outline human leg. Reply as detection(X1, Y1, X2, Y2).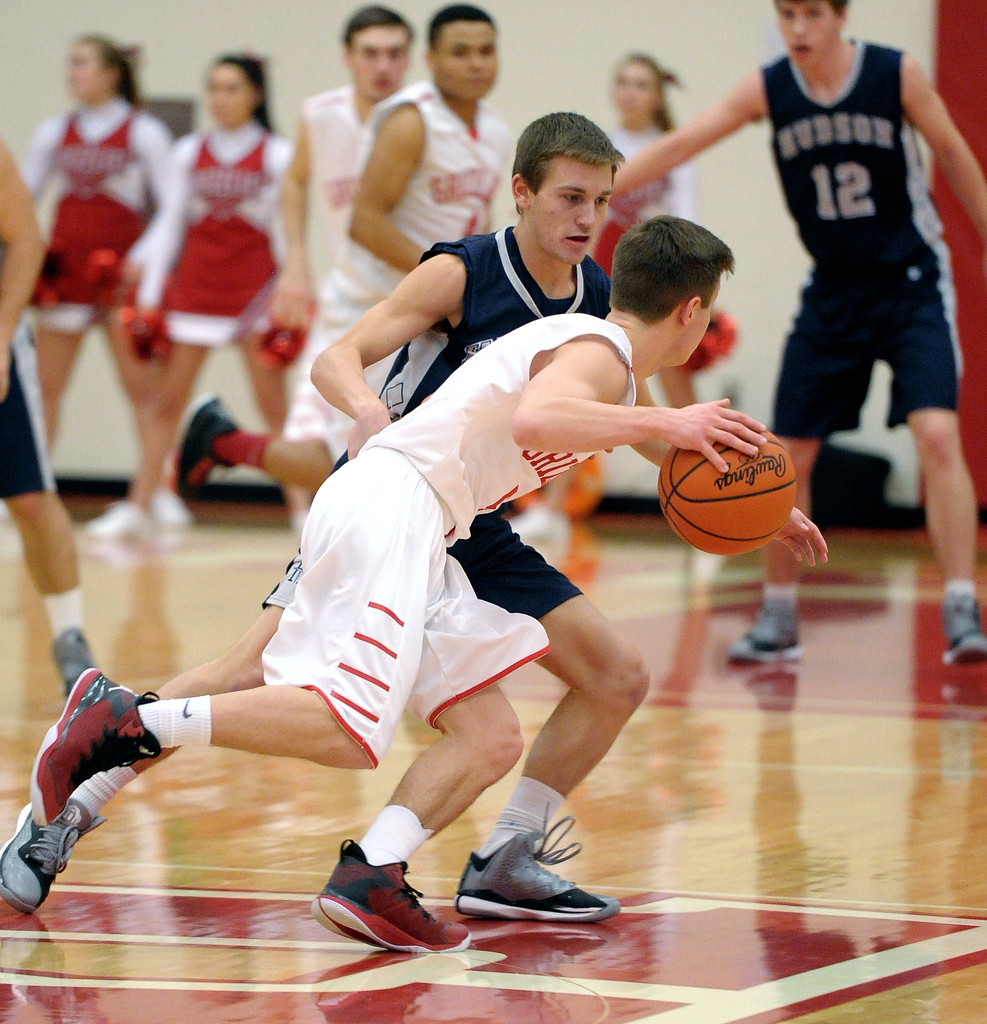
detection(0, 326, 102, 703).
